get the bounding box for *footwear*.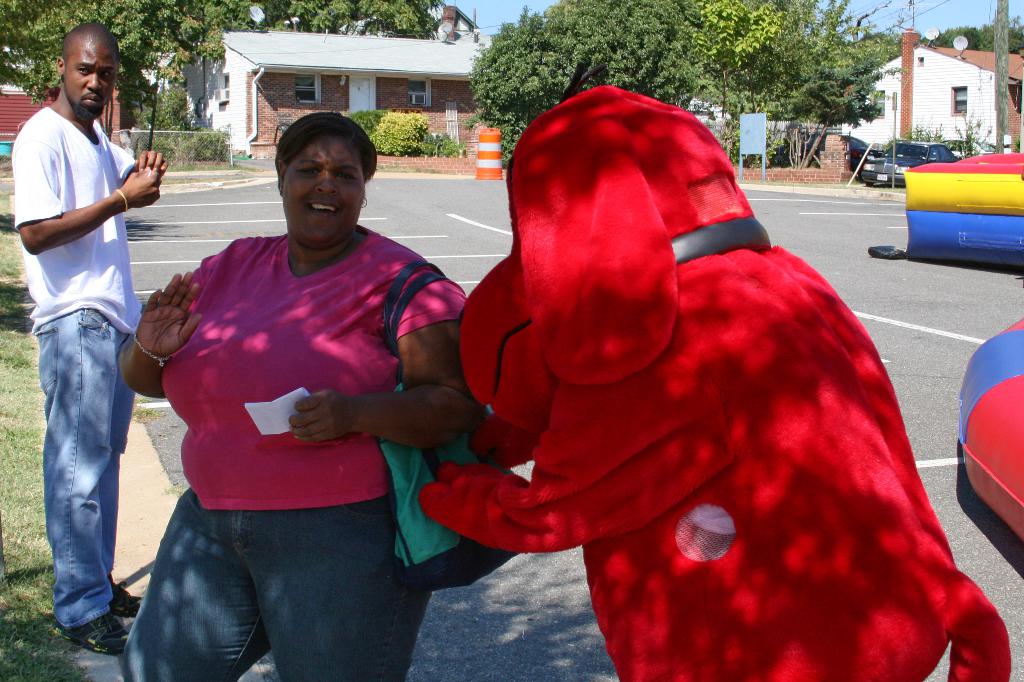
detection(57, 617, 130, 654).
